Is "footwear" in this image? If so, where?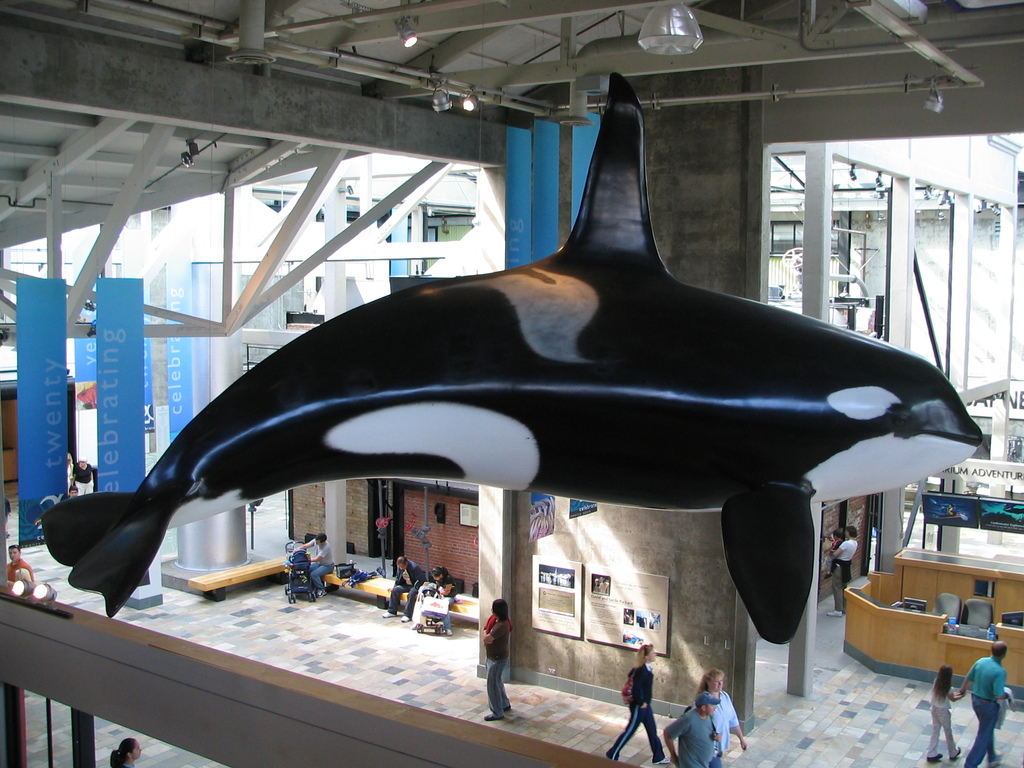
Yes, at rect(828, 610, 841, 618).
